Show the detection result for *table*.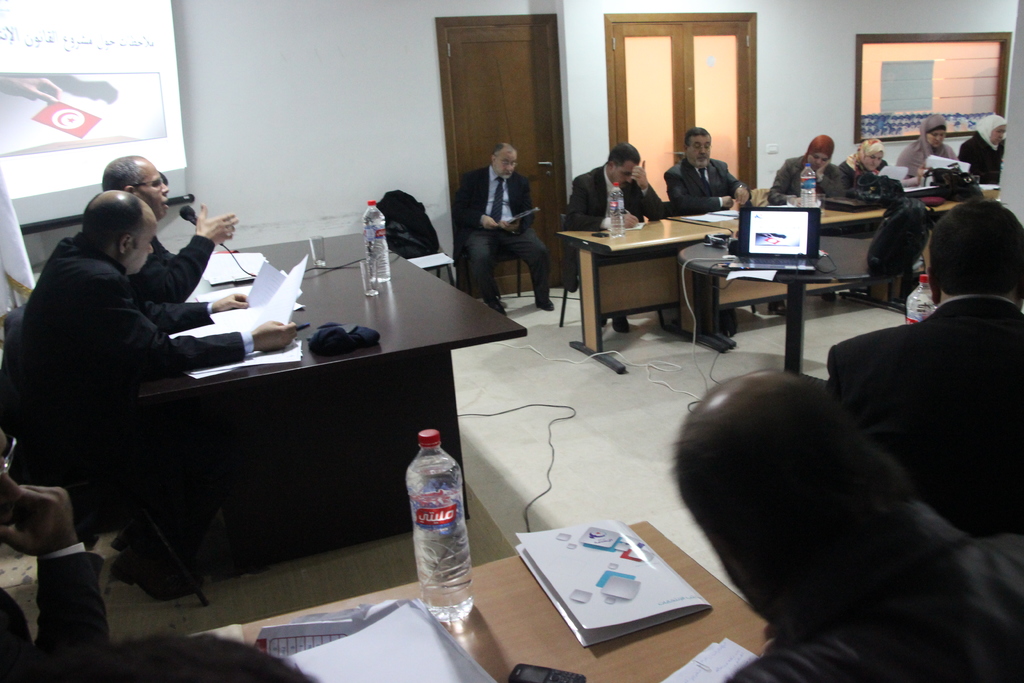
{"x1": 891, "y1": 174, "x2": 1006, "y2": 268}.
